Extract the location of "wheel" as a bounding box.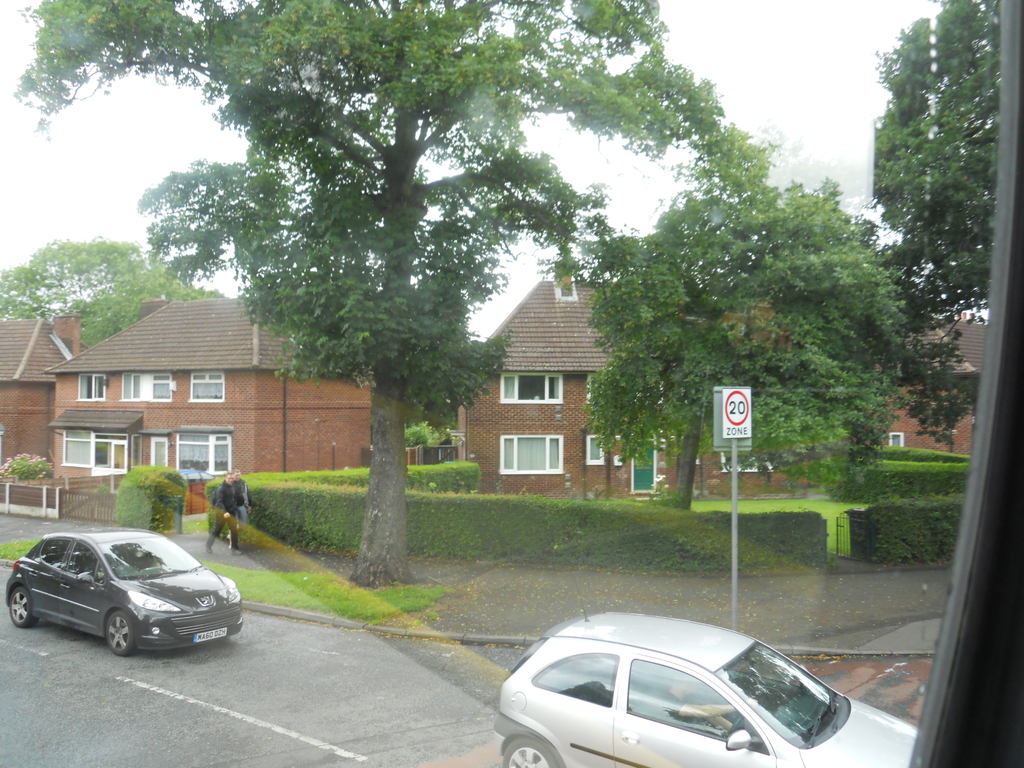
(x1=10, y1=588, x2=33, y2=627).
